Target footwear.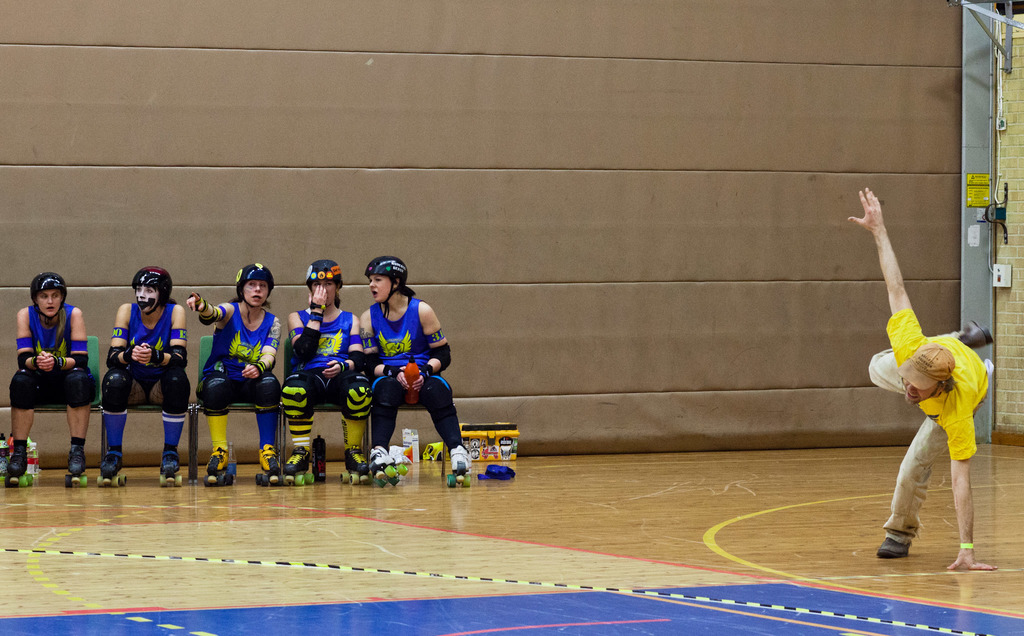
Target region: {"left": 205, "top": 446, "right": 231, "bottom": 474}.
